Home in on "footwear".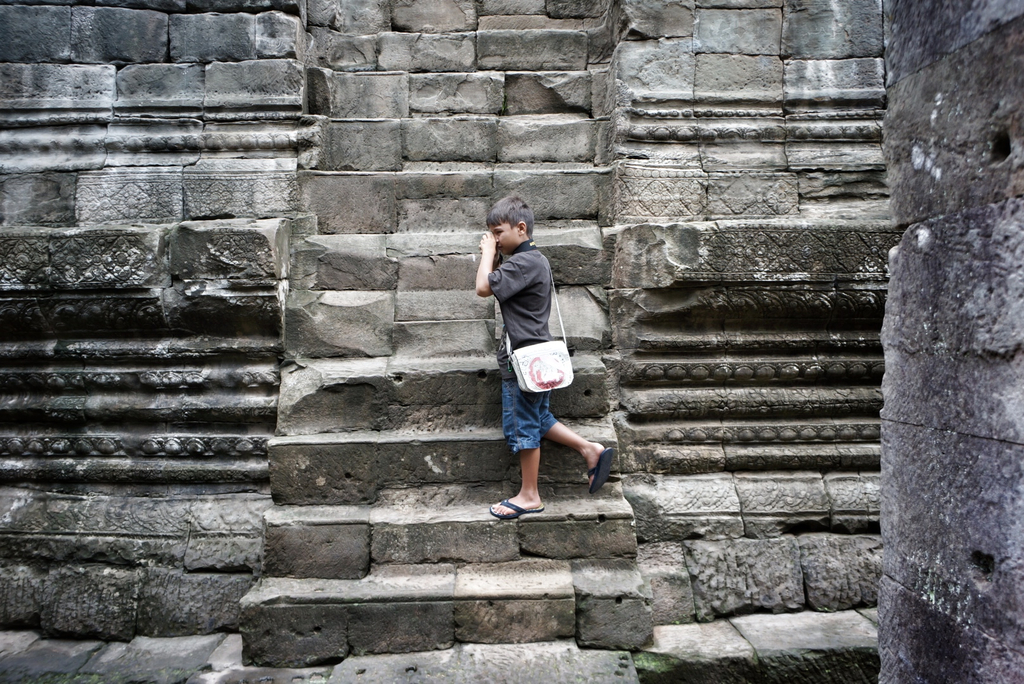
Homed in at bbox=[588, 447, 614, 494].
